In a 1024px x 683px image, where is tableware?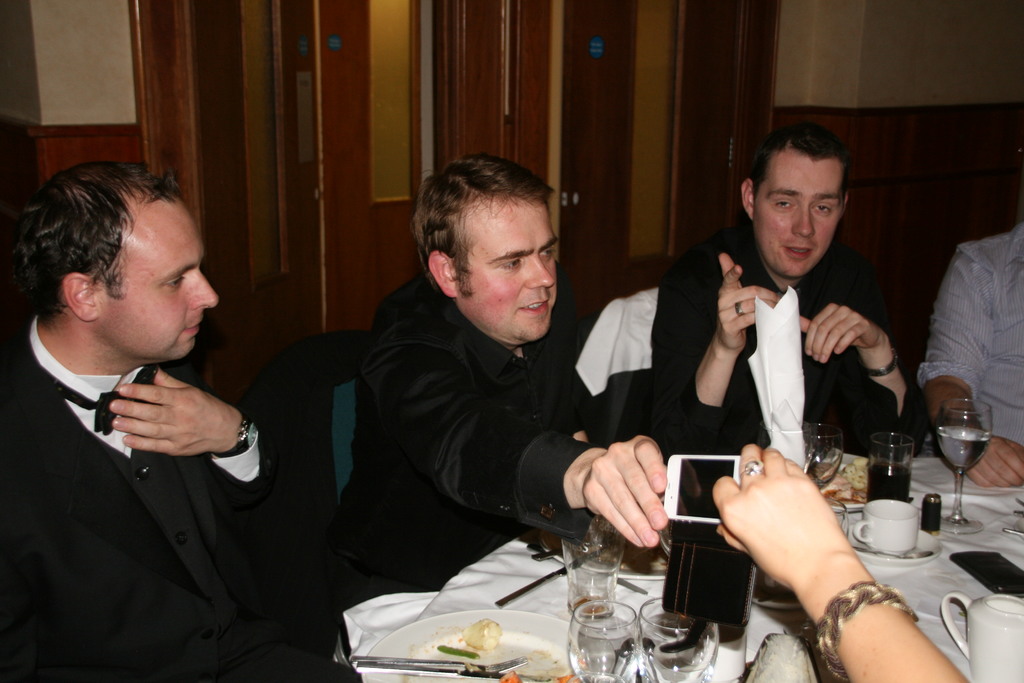
box(639, 595, 717, 682).
